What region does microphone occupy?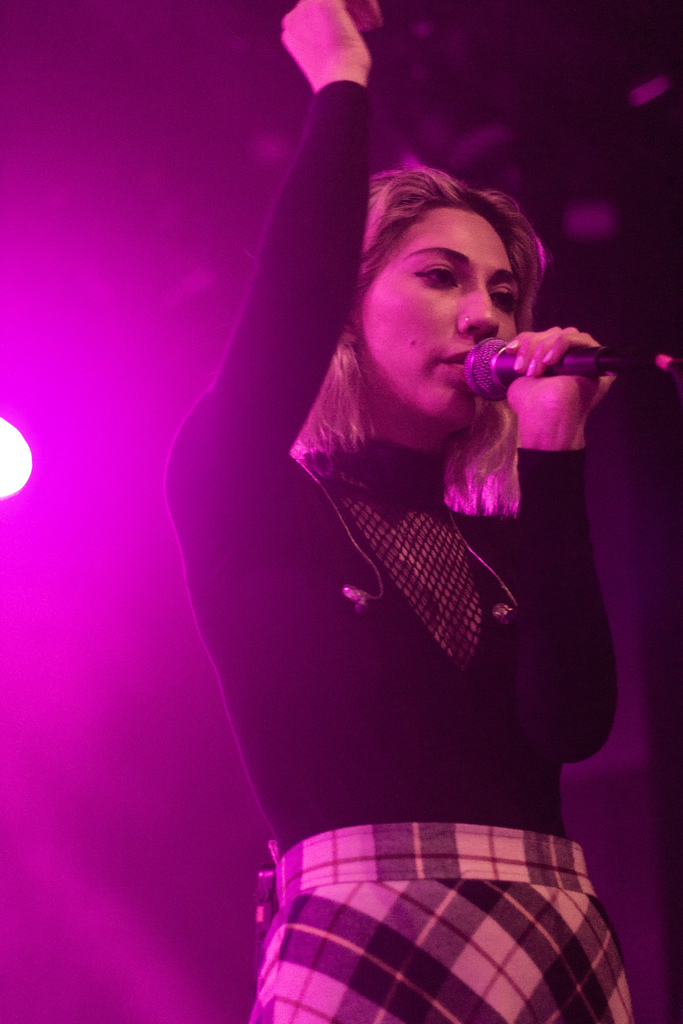
467/332/610/400.
